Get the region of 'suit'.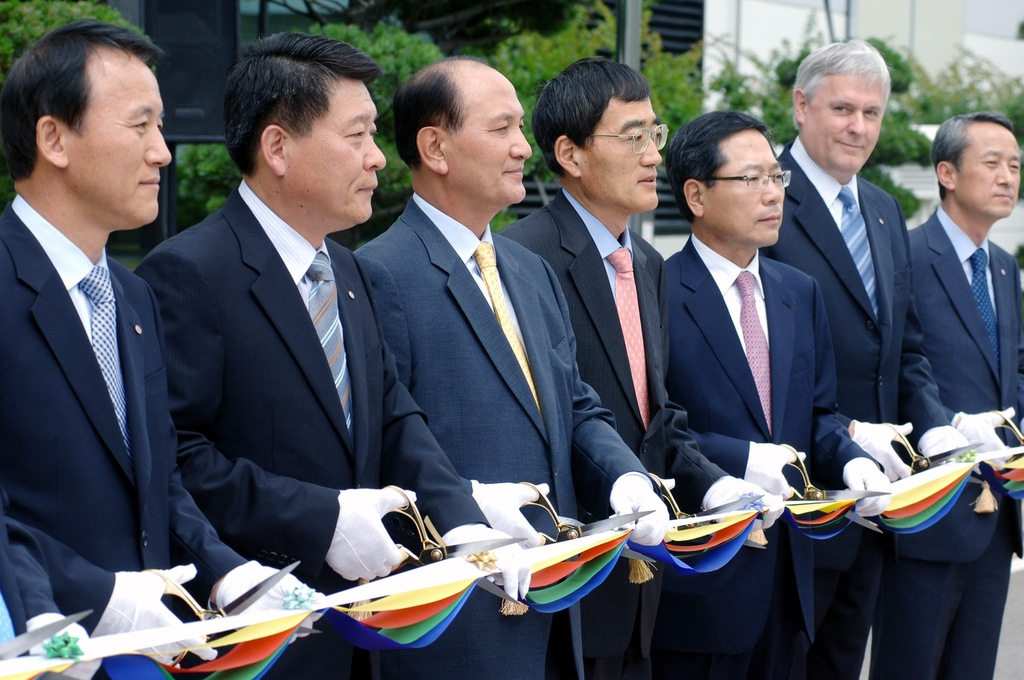
detection(875, 216, 1023, 679).
